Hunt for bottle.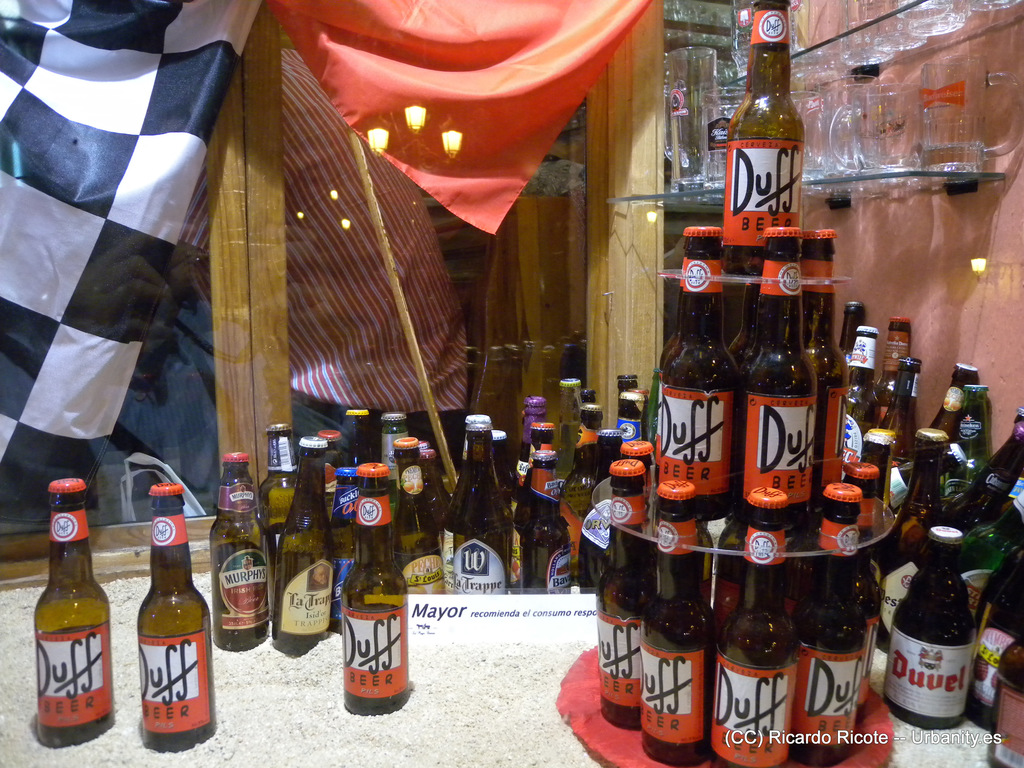
Hunted down at 714:483:799:767.
